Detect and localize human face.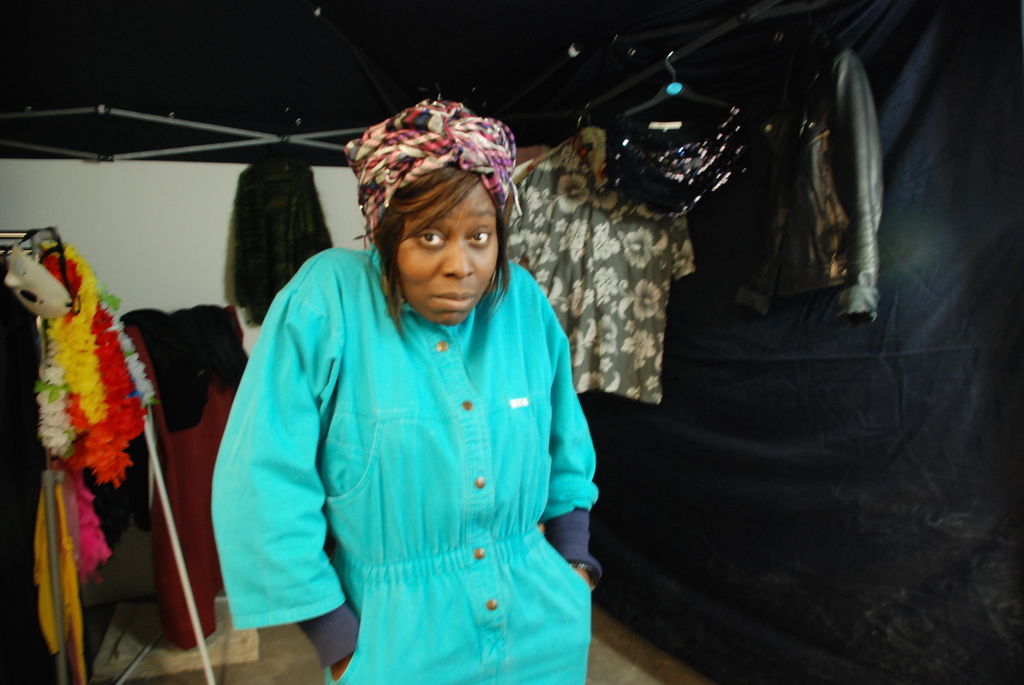
Localized at select_region(392, 162, 502, 324).
